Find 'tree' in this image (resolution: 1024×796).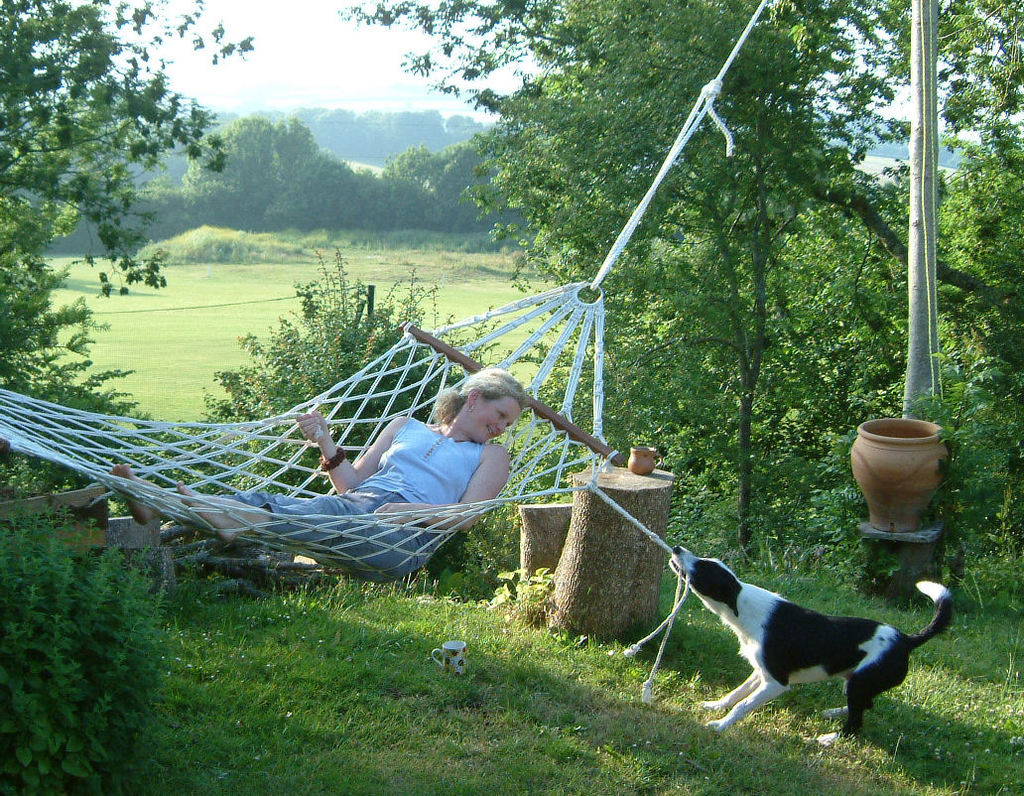
x1=376 y1=140 x2=538 y2=280.
